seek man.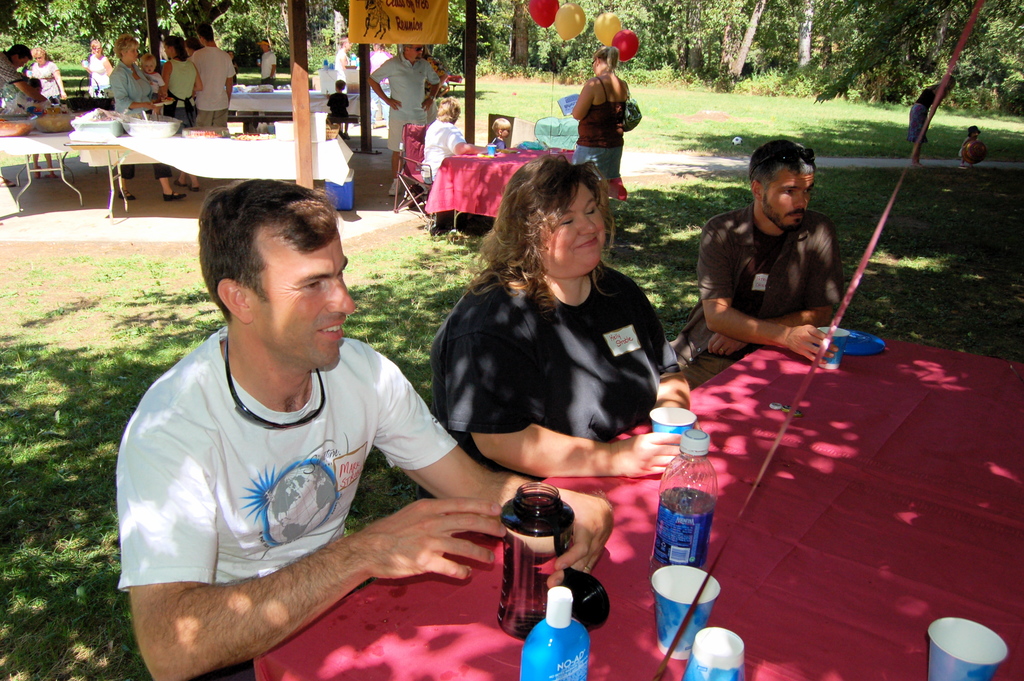
[x1=417, y1=96, x2=502, y2=180].
